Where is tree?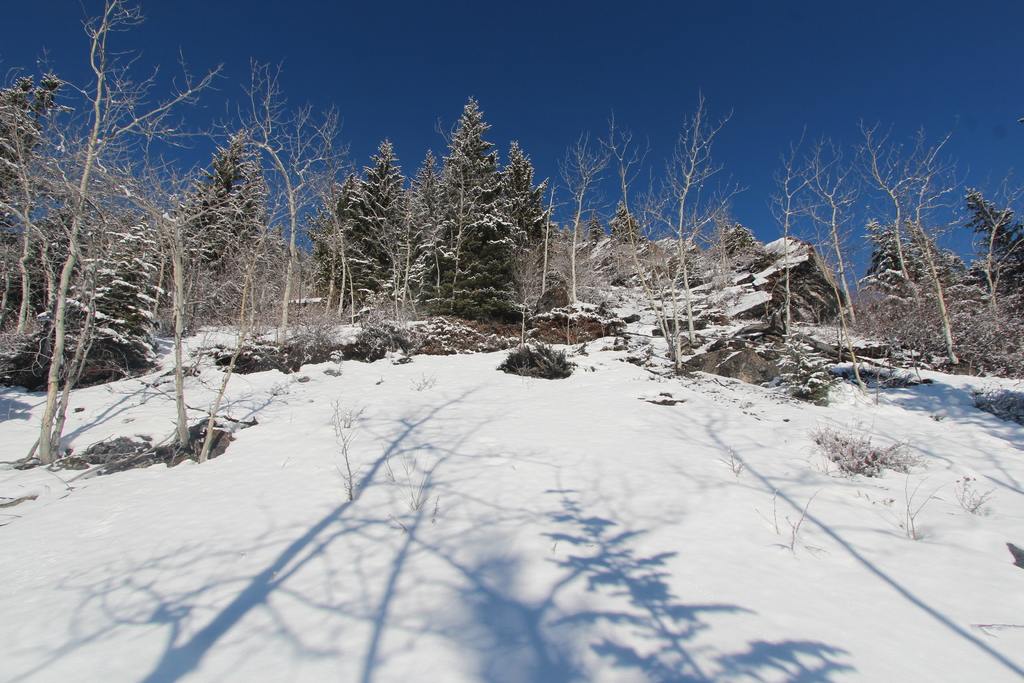
<box>753,117,861,379</box>.
